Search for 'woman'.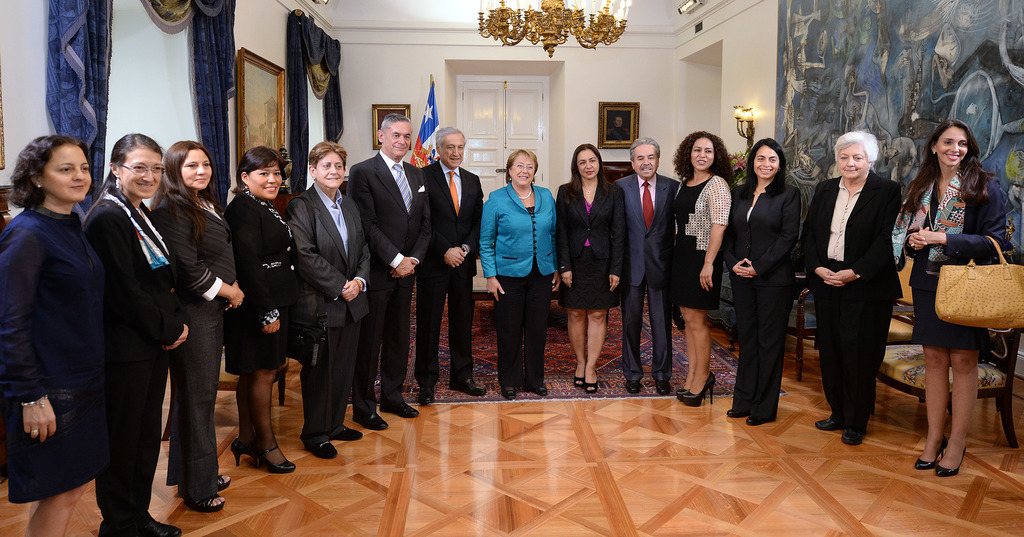
Found at 548 135 627 392.
